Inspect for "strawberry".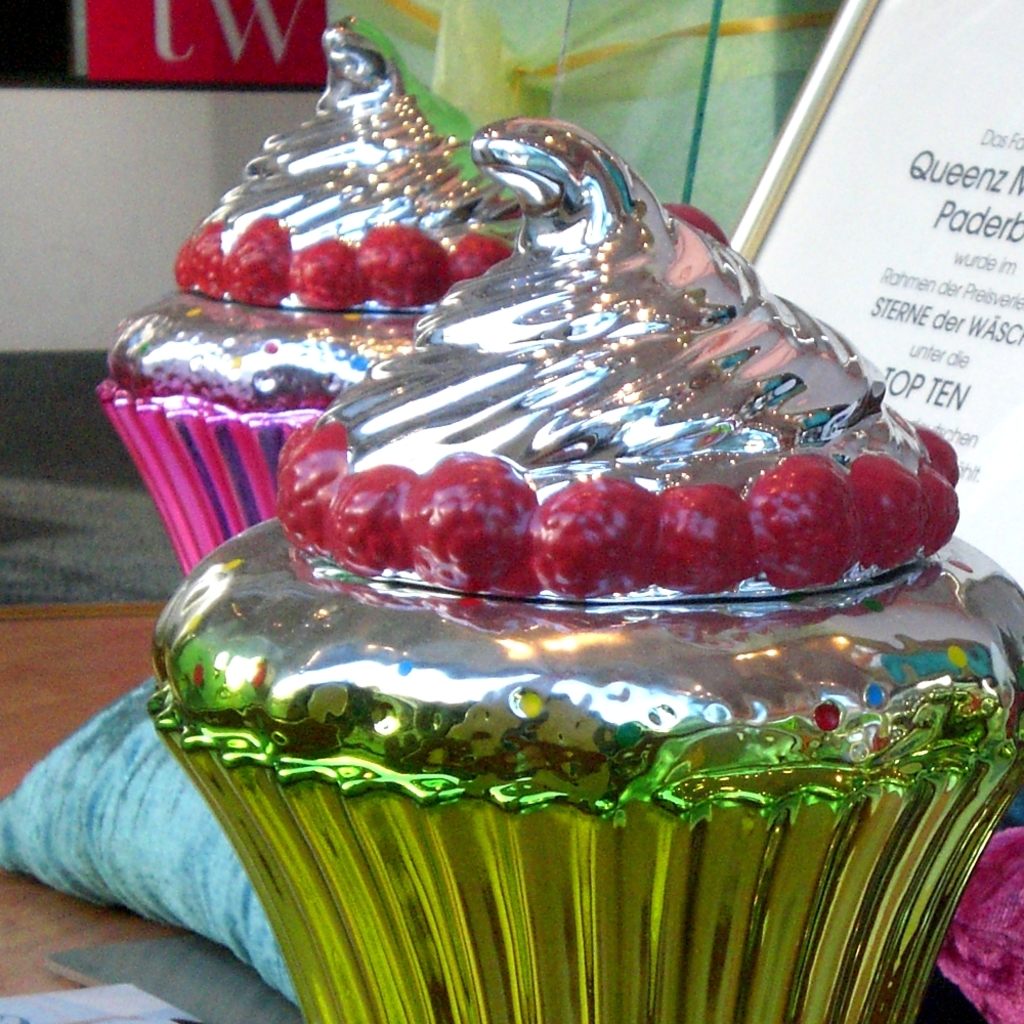
Inspection: [273, 417, 344, 543].
